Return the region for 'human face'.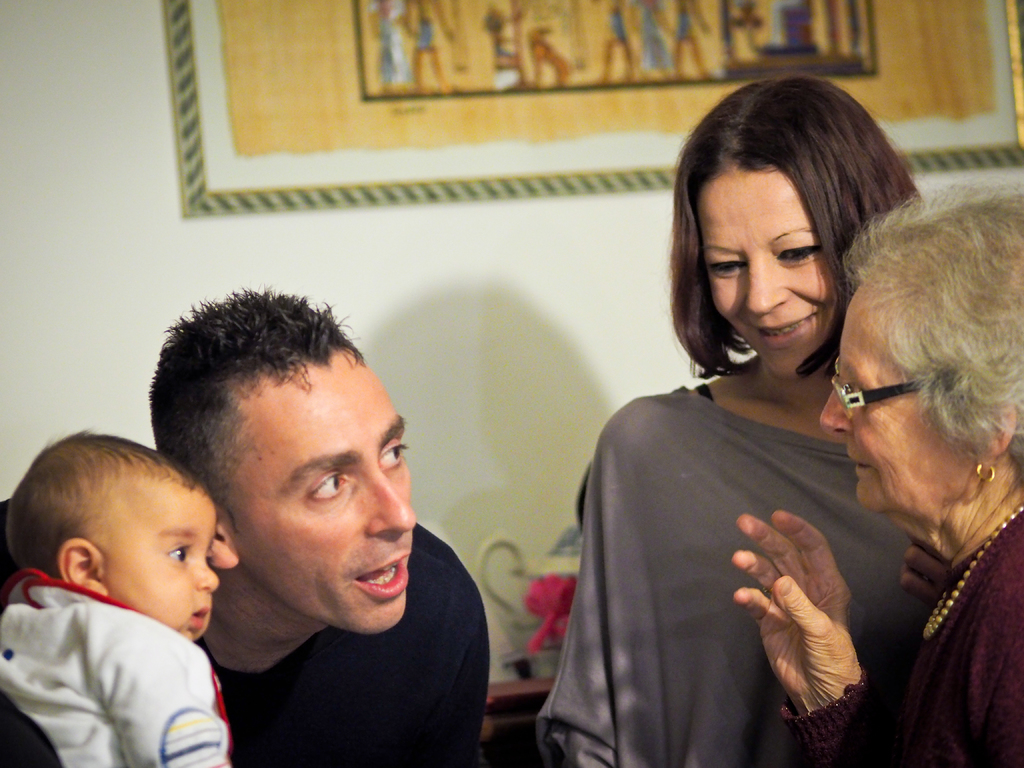
[left=689, top=167, right=840, bottom=381].
